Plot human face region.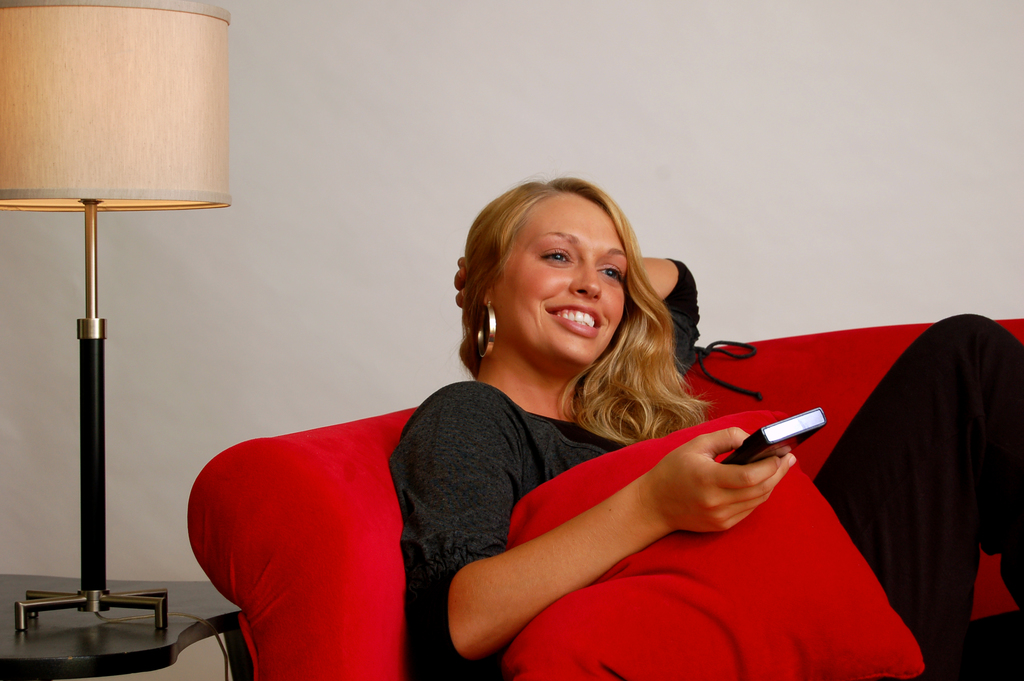
Plotted at rect(490, 192, 626, 372).
